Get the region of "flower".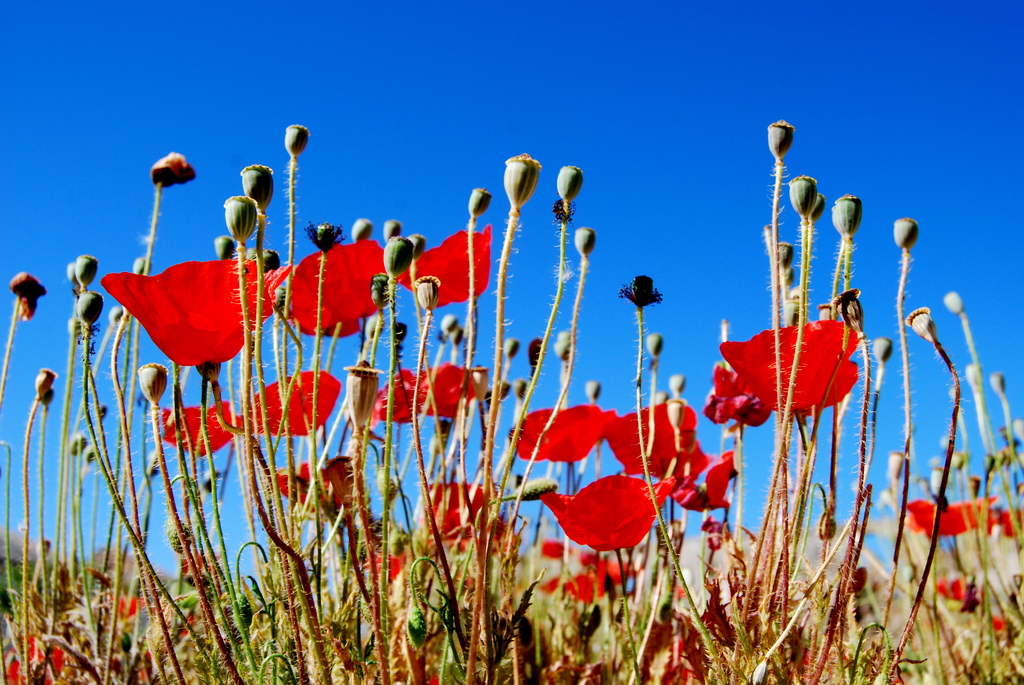
detection(703, 363, 767, 429).
